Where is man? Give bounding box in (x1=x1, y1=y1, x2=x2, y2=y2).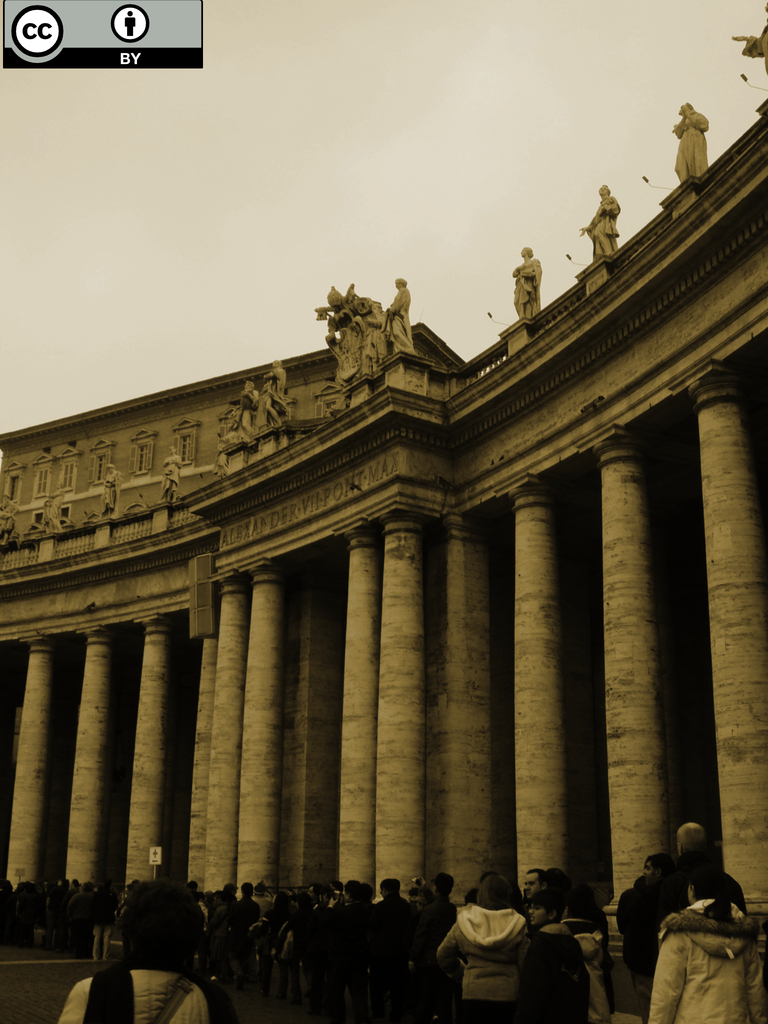
(x1=638, y1=836, x2=755, y2=1023).
